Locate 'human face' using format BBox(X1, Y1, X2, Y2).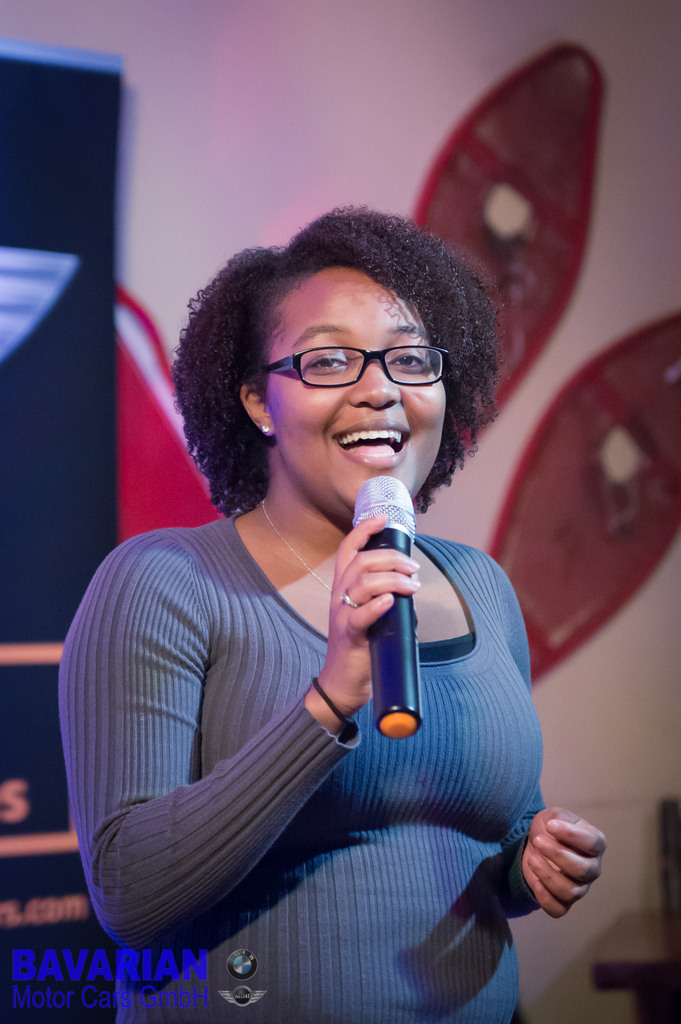
BBox(266, 266, 443, 525).
